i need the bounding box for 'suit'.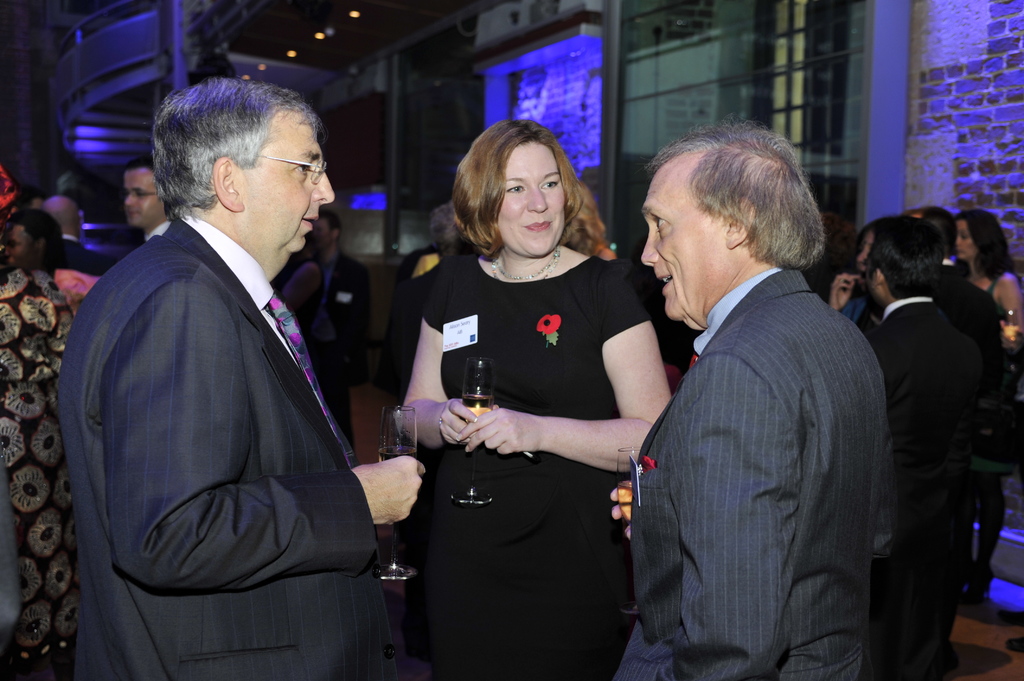
Here it is: 872,298,977,668.
